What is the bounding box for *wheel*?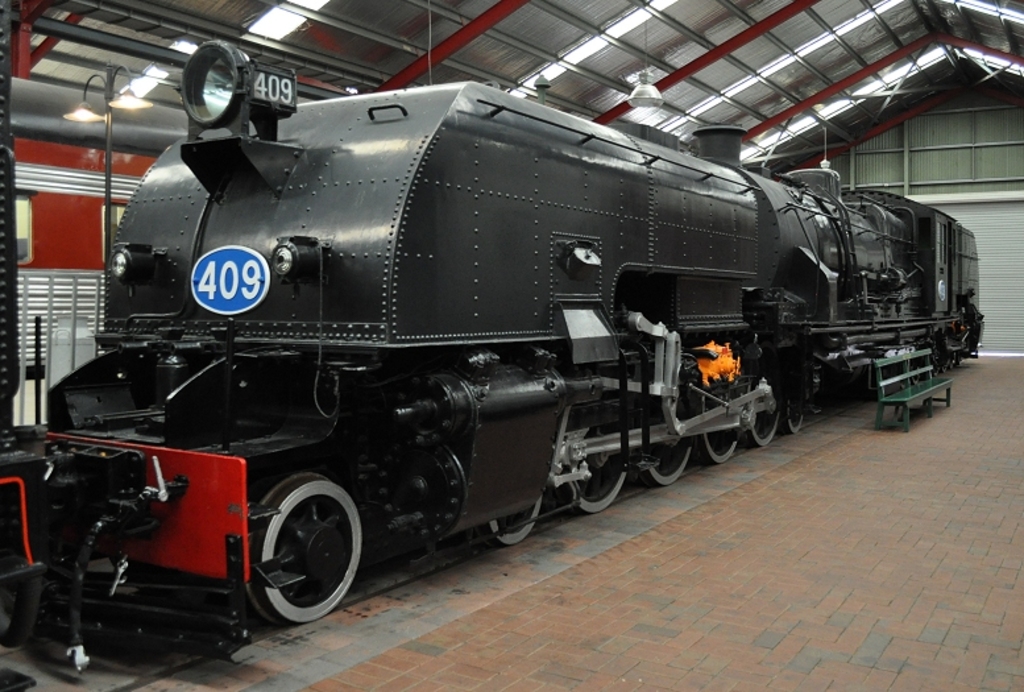
box=[240, 478, 349, 631].
